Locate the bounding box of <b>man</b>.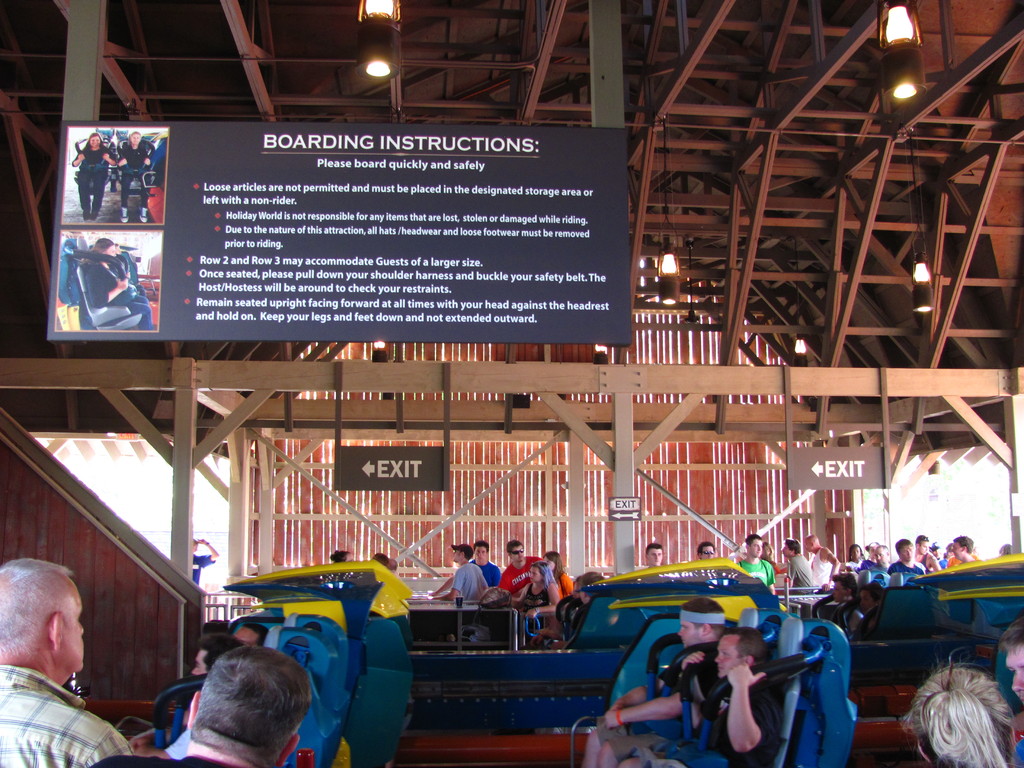
Bounding box: select_region(892, 541, 934, 578).
